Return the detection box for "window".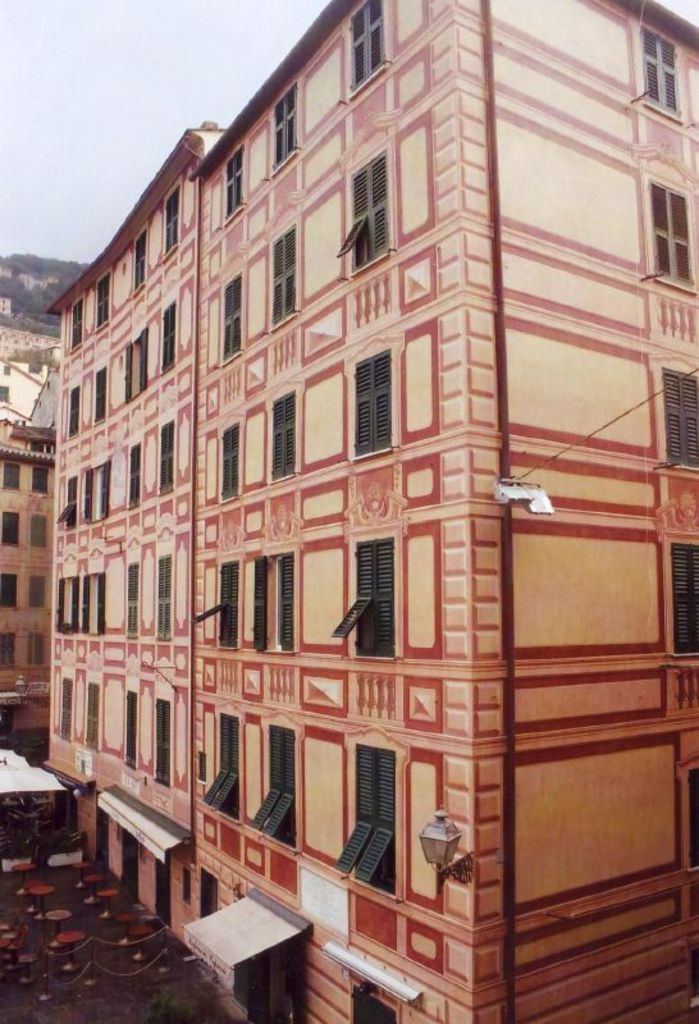
{"x1": 636, "y1": 26, "x2": 686, "y2": 119}.
